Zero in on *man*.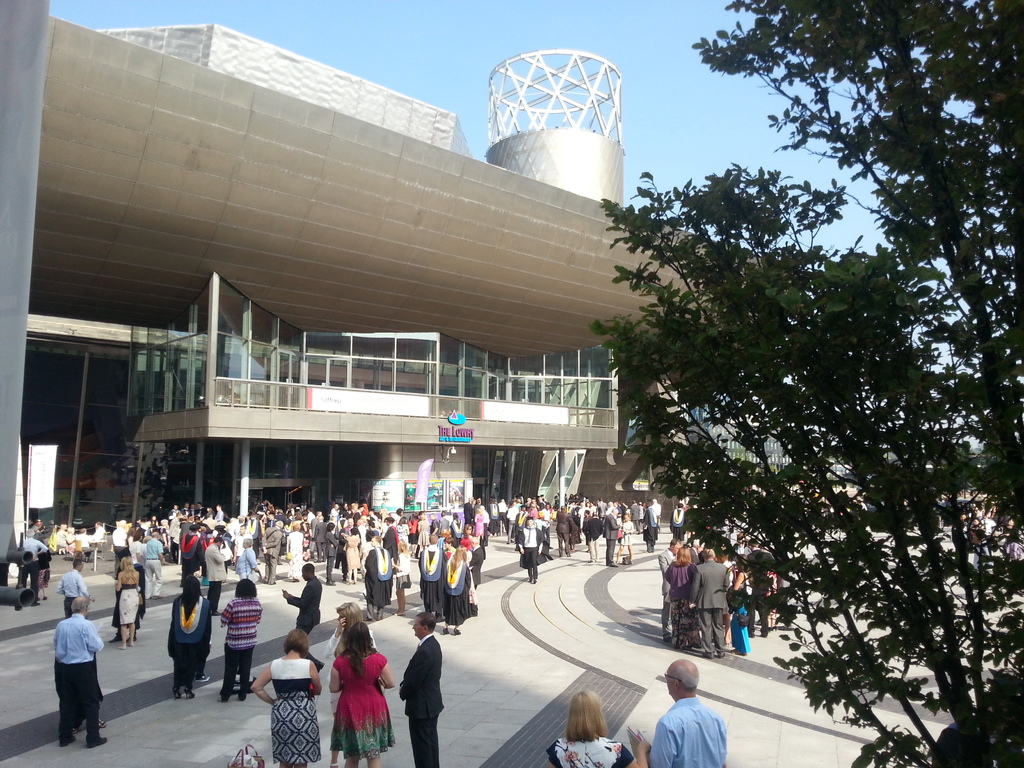
Zeroed in: 403:607:441:767.
